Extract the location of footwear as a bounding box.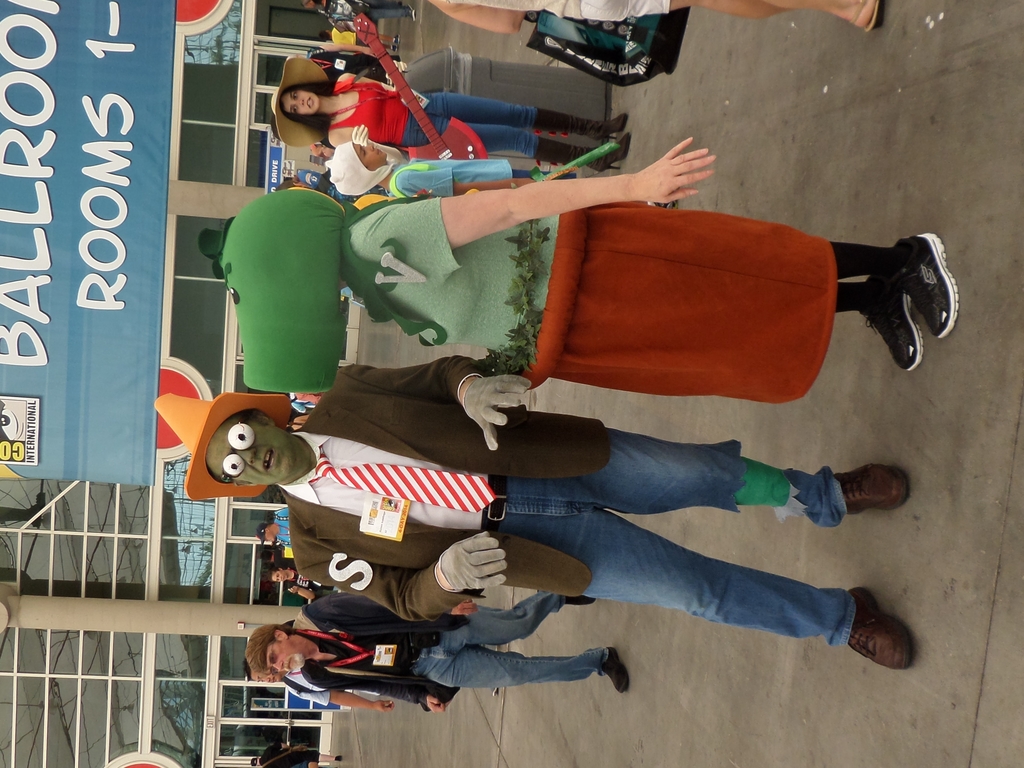
648/200/678/210.
